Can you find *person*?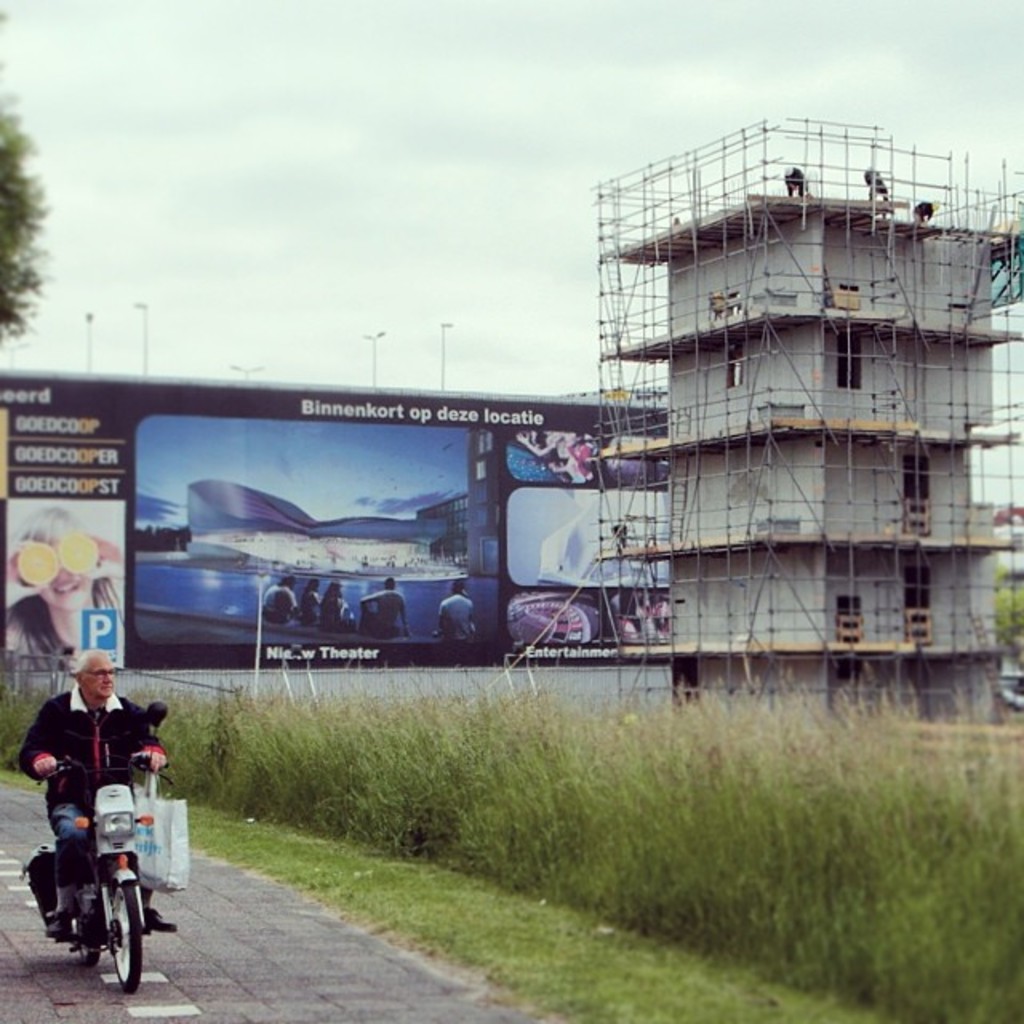
Yes, bounding box: x1=5, y1=509, x2=126, y2=654.
